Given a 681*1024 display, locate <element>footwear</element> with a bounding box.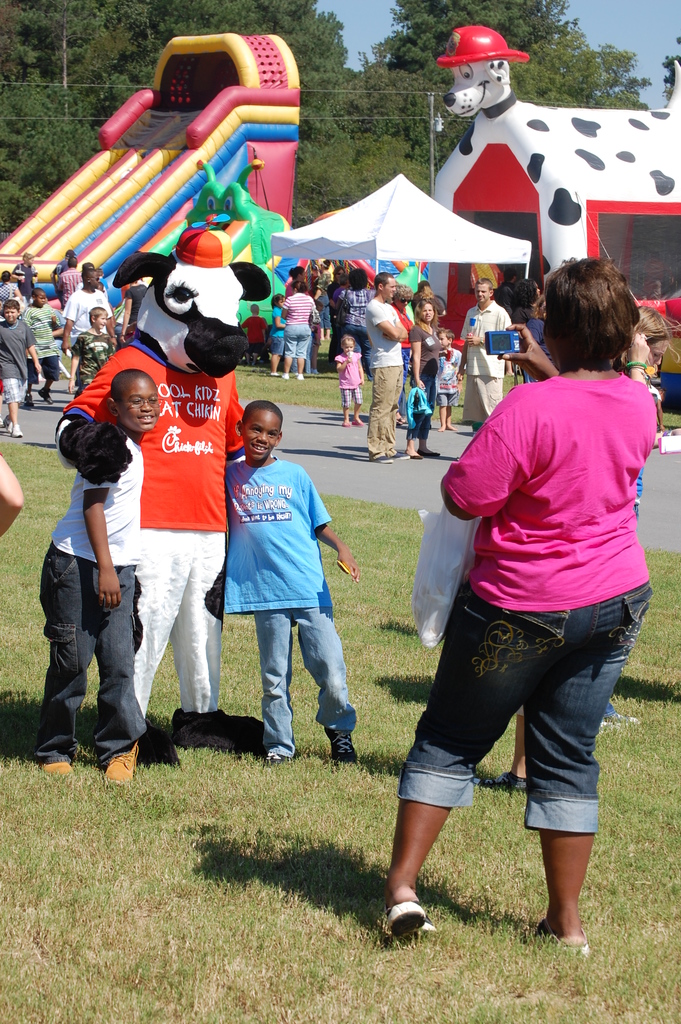
Located: (left=0, top=415, right=8, bottom=433).
